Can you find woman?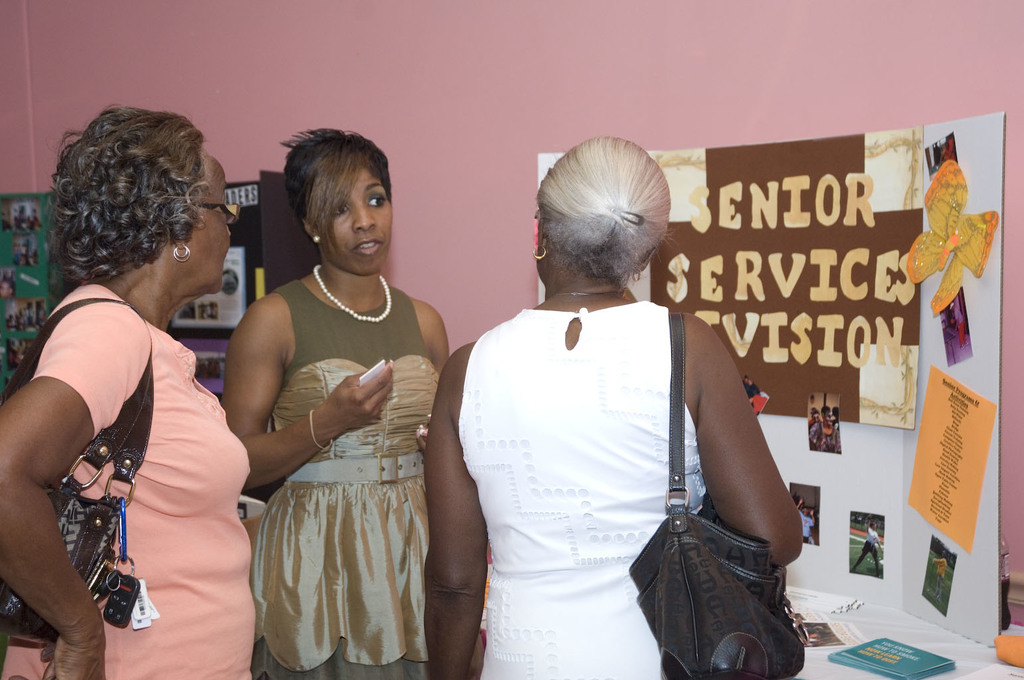
Yes, bounding box: <box>430,133,804,679</box>.
